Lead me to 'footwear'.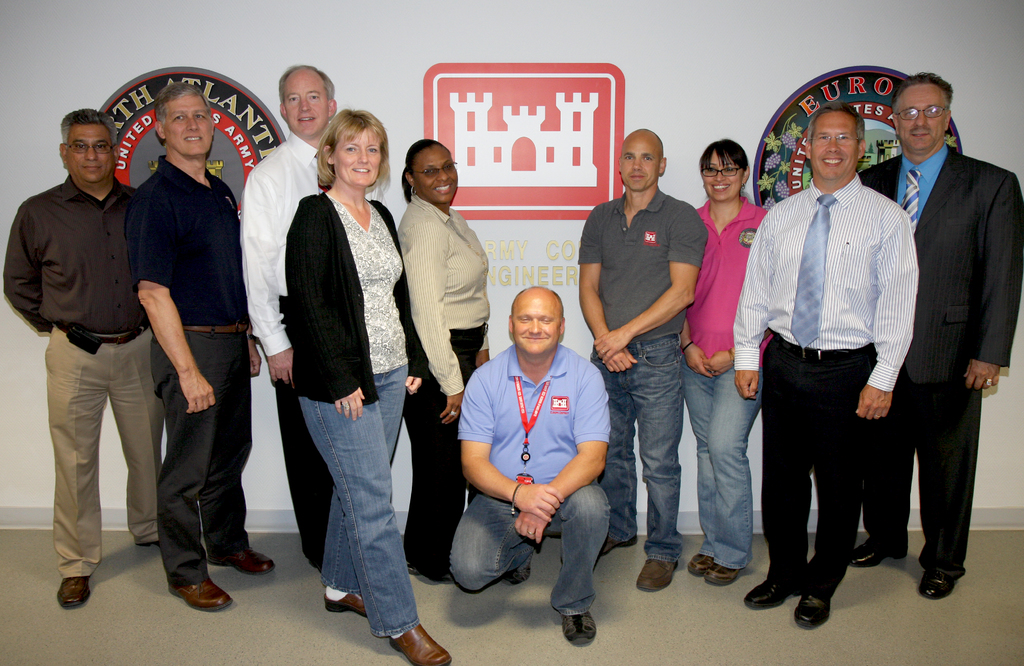
Lead to [557, 606, 598, 648].
